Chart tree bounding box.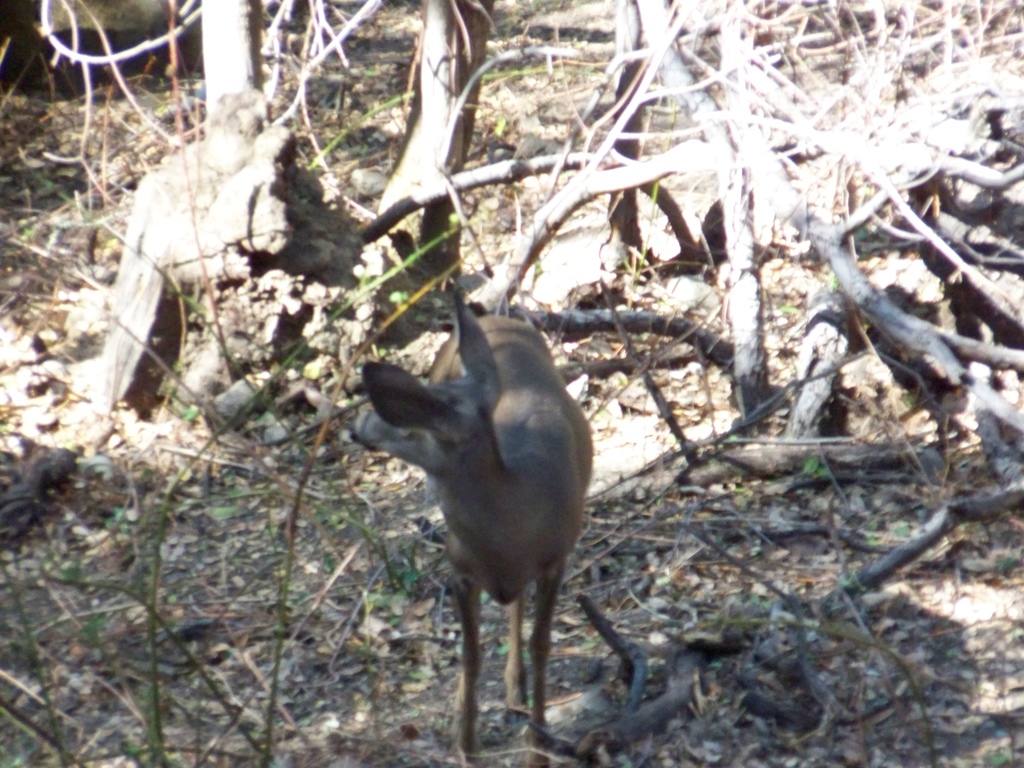
Charted: (0,0,1023,754).
